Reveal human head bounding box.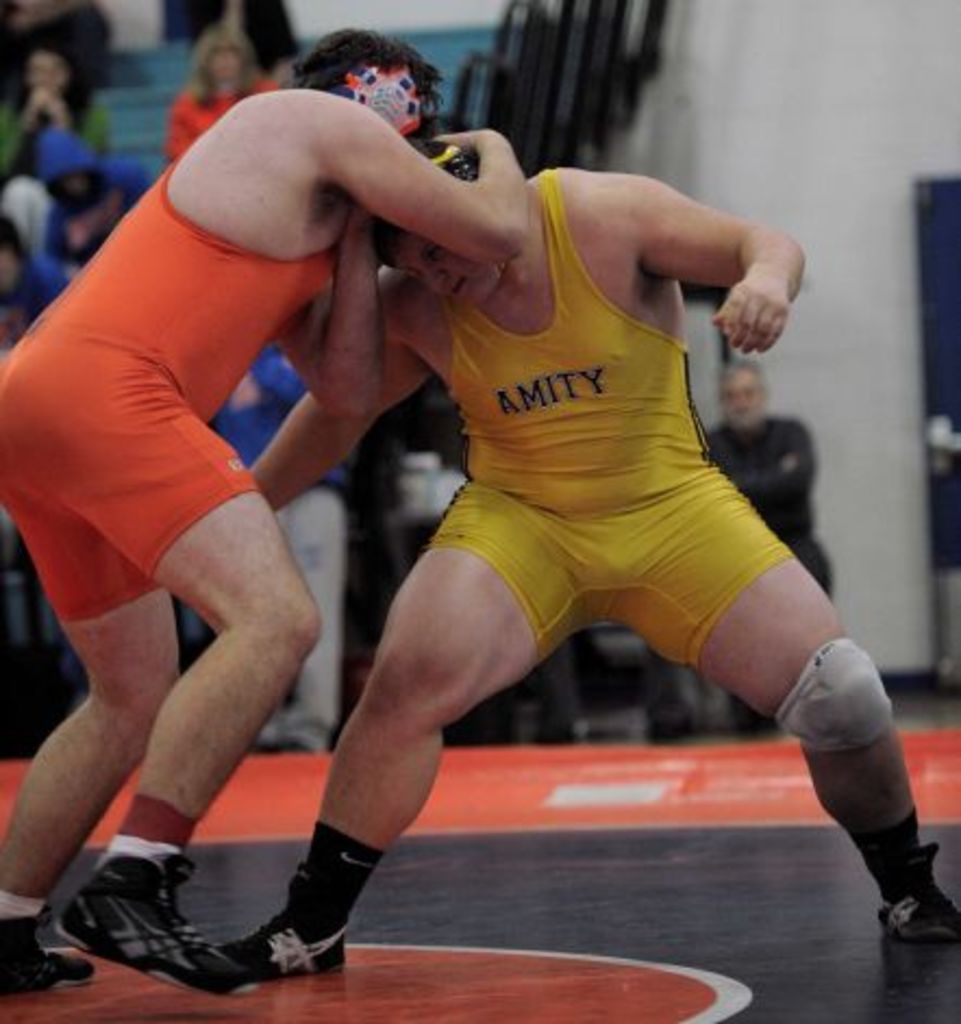
Revealed: [372,141,509,307].
